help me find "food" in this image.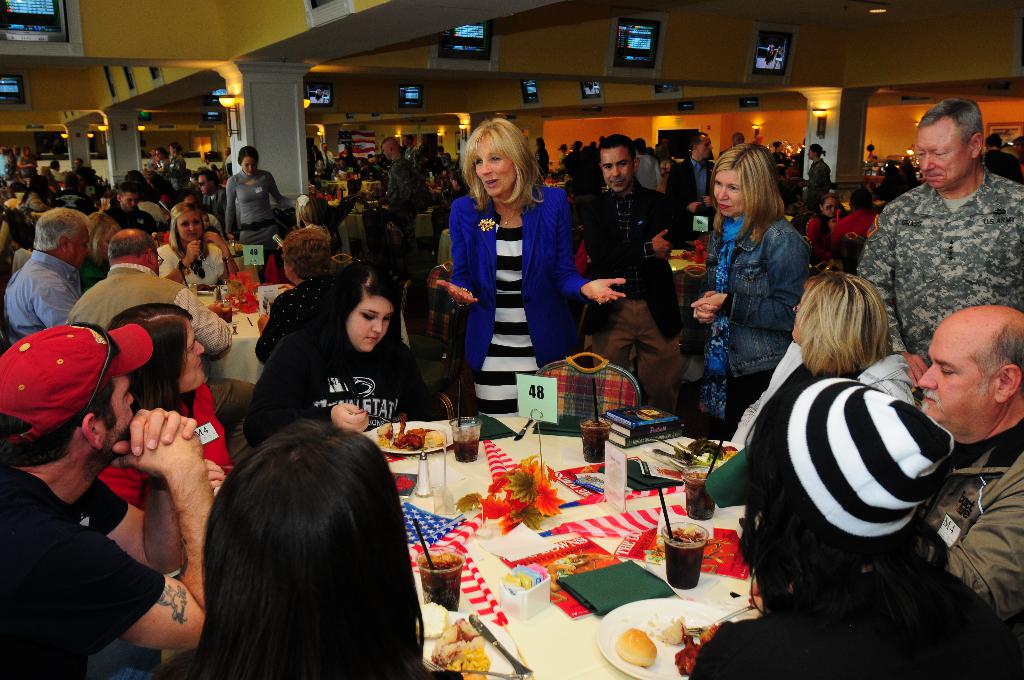
Found it: 377/414/448/453.
